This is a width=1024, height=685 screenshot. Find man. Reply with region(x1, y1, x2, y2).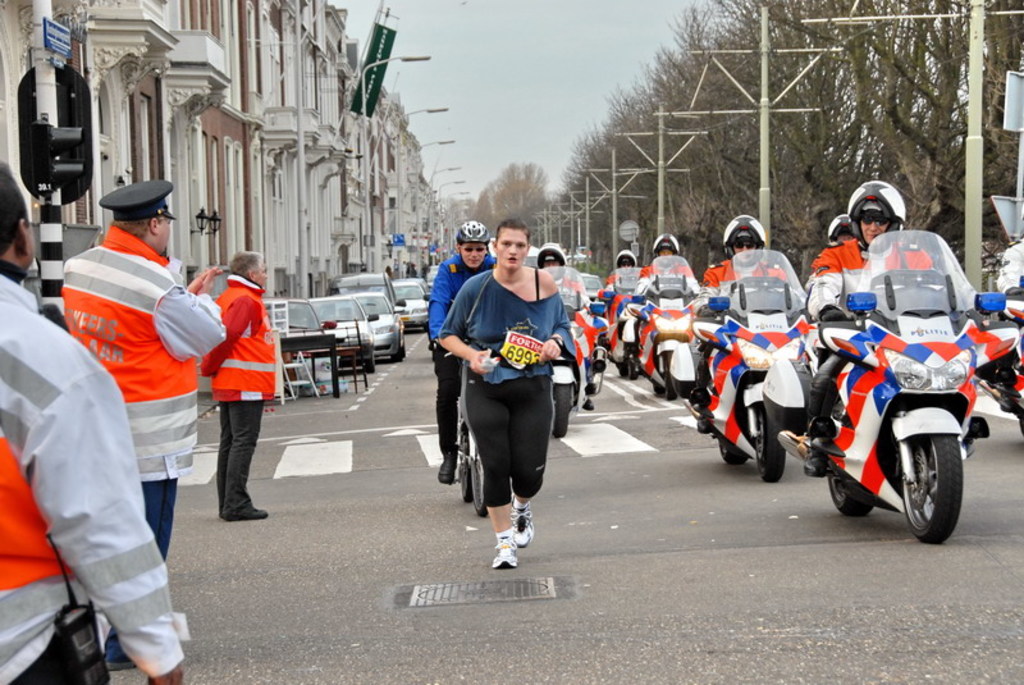
region(617, 233, 704, 380).
